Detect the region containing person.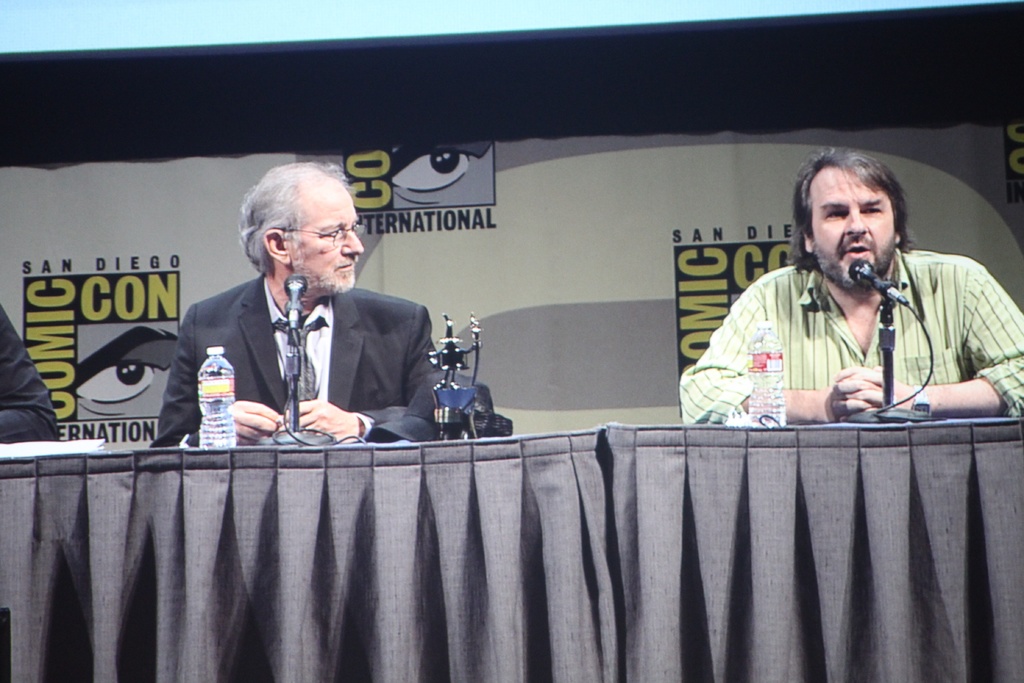
l=679, t=141, r=1023, b=427.
